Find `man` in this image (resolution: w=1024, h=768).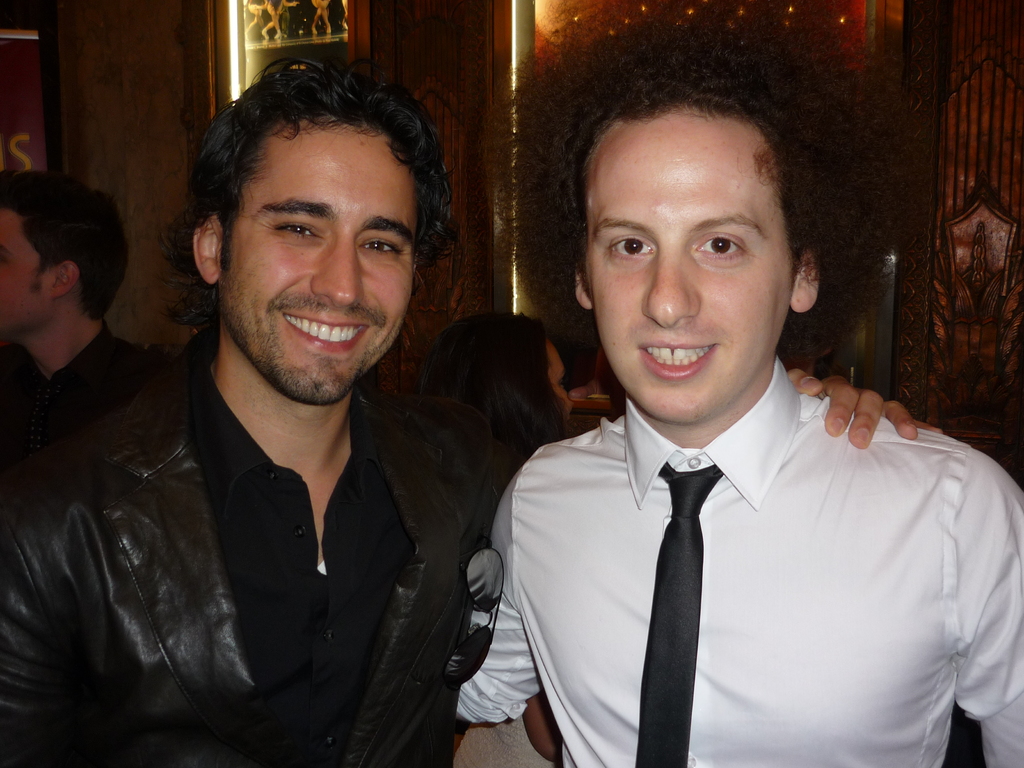
(x1=448, y1=47, x2=1023, y2=767).
